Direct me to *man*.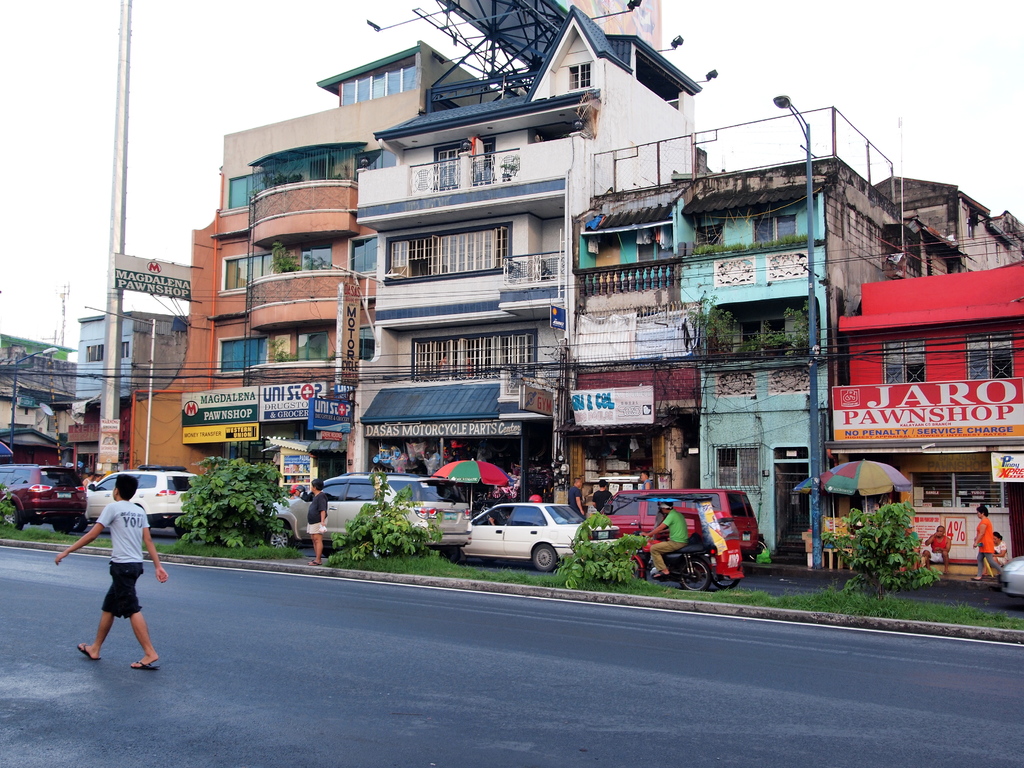
Direction: select_region(649, 509, 666, 568).
